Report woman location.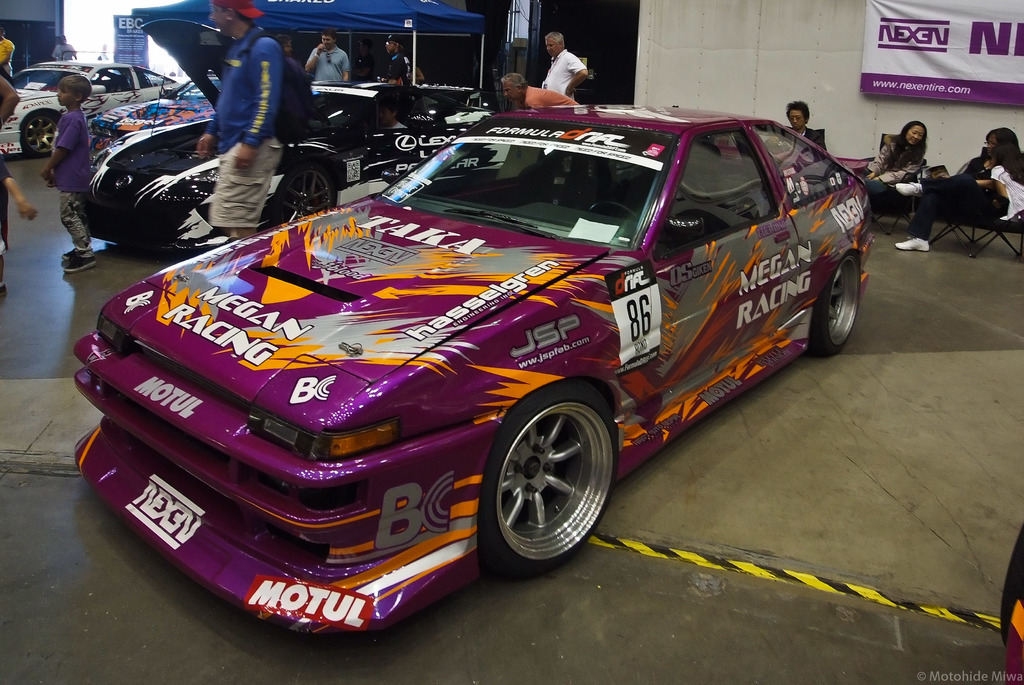
Report: <box>889,127,1023,252</box>.
